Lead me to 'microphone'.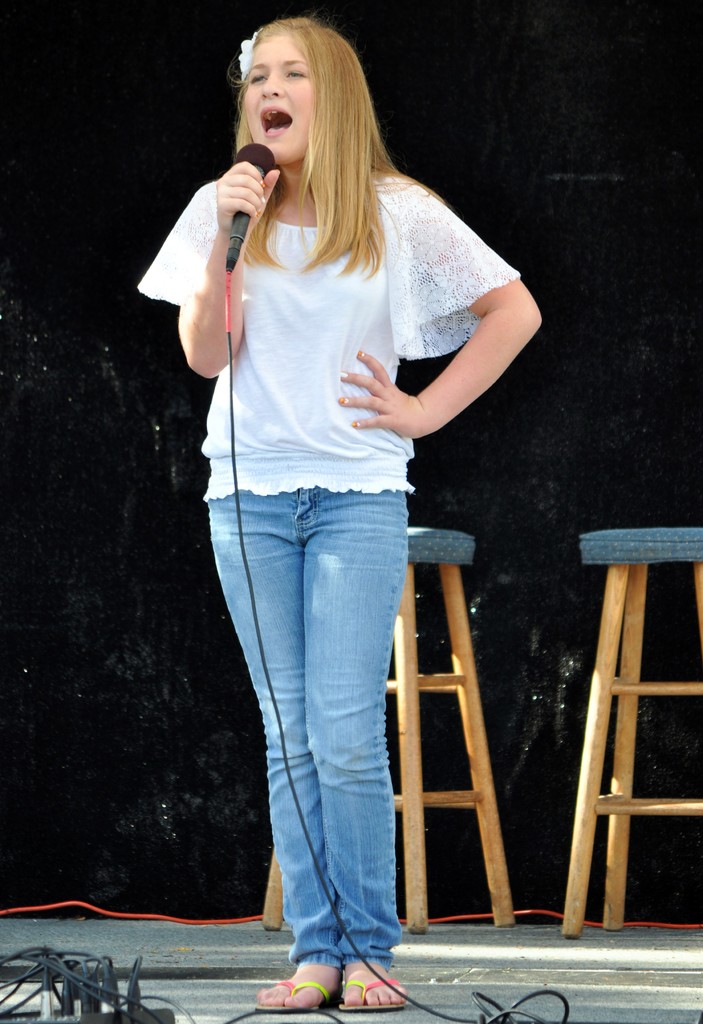
Lead to left=226, top=141, right=279, bottom=279.
